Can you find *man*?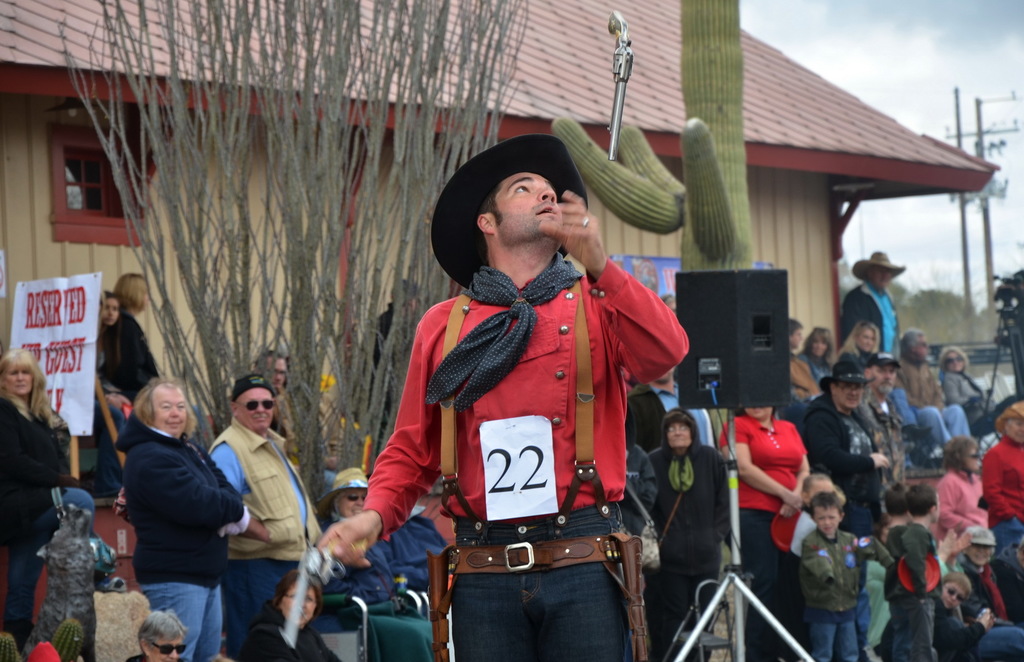
Yes, bounding box: (x1=206, y1=373, x2=328, y2=661).
